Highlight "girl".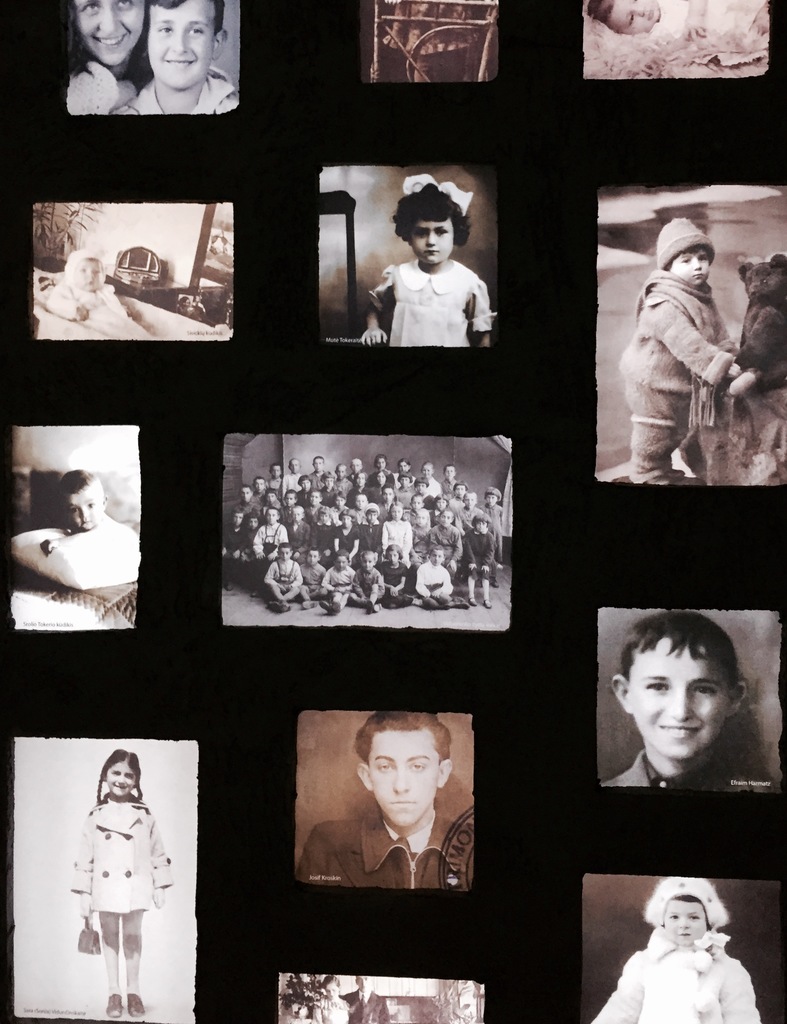
Highlighted region: Rect(394, 473, 414, 506).
